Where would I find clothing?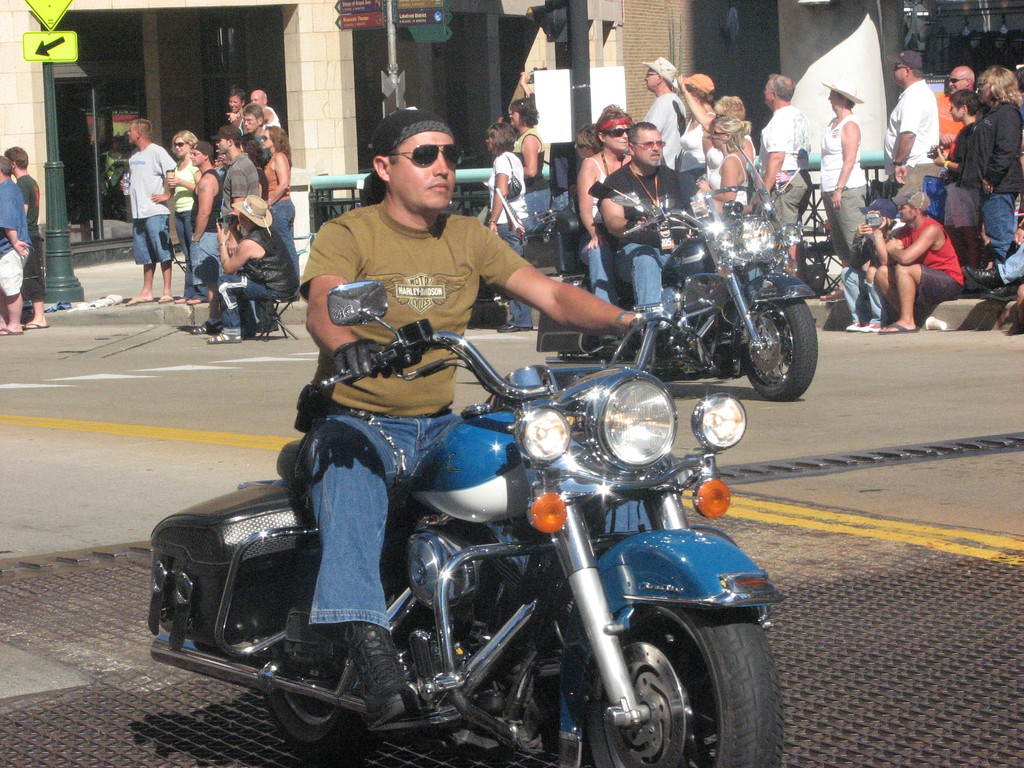
At 123,145,172,260.
